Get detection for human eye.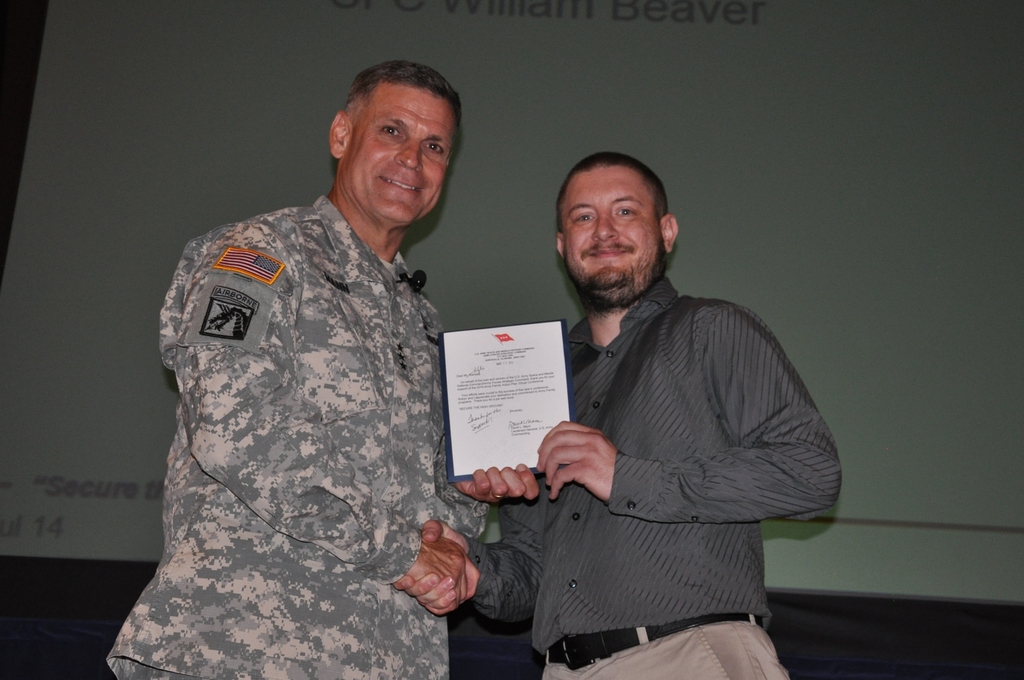
Detection: bbox=[566, 208, 595, 227].
